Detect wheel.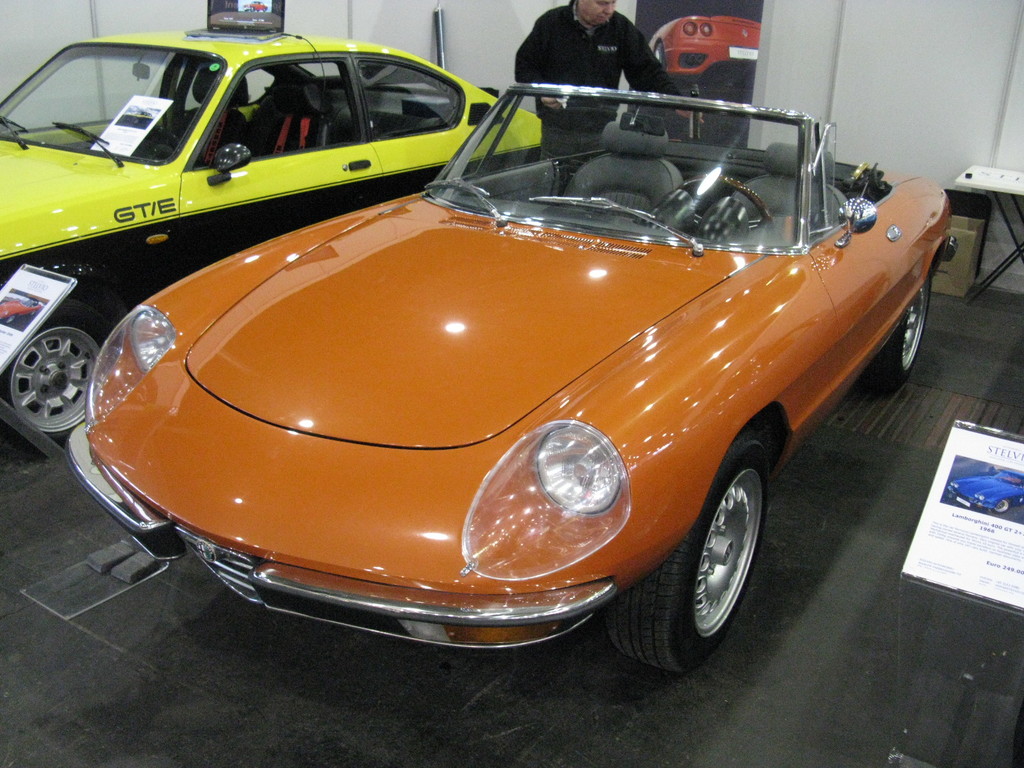
Detected at locate(655, 40, 664, 69).
